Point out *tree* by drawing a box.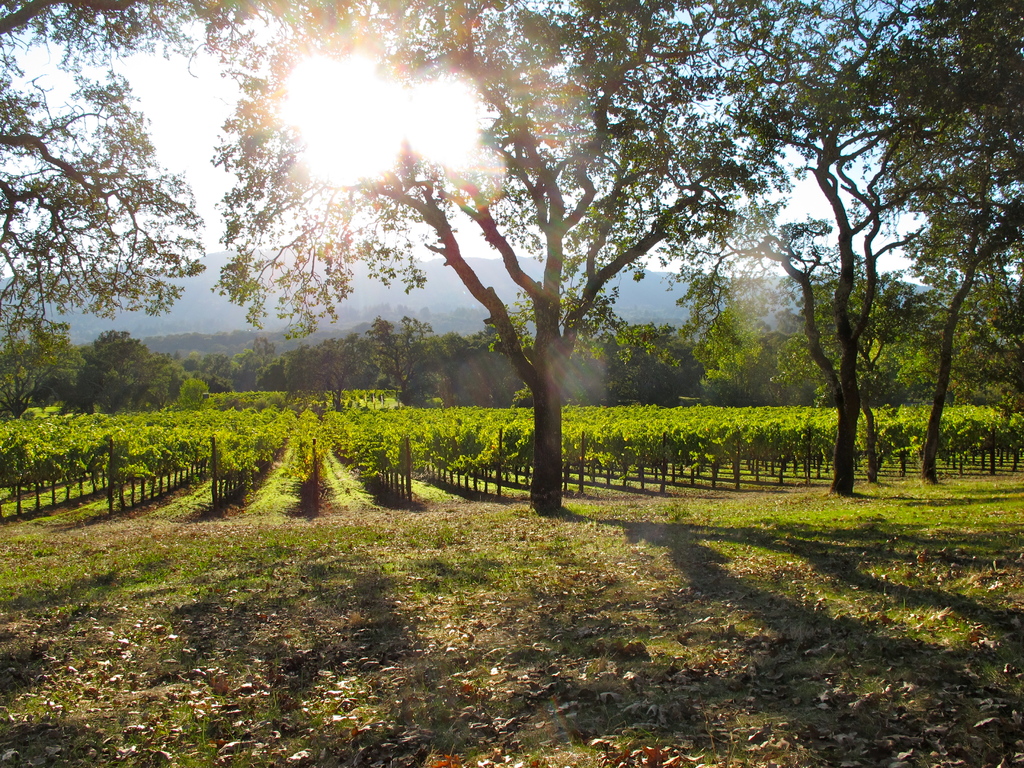
695/228/815/425.
